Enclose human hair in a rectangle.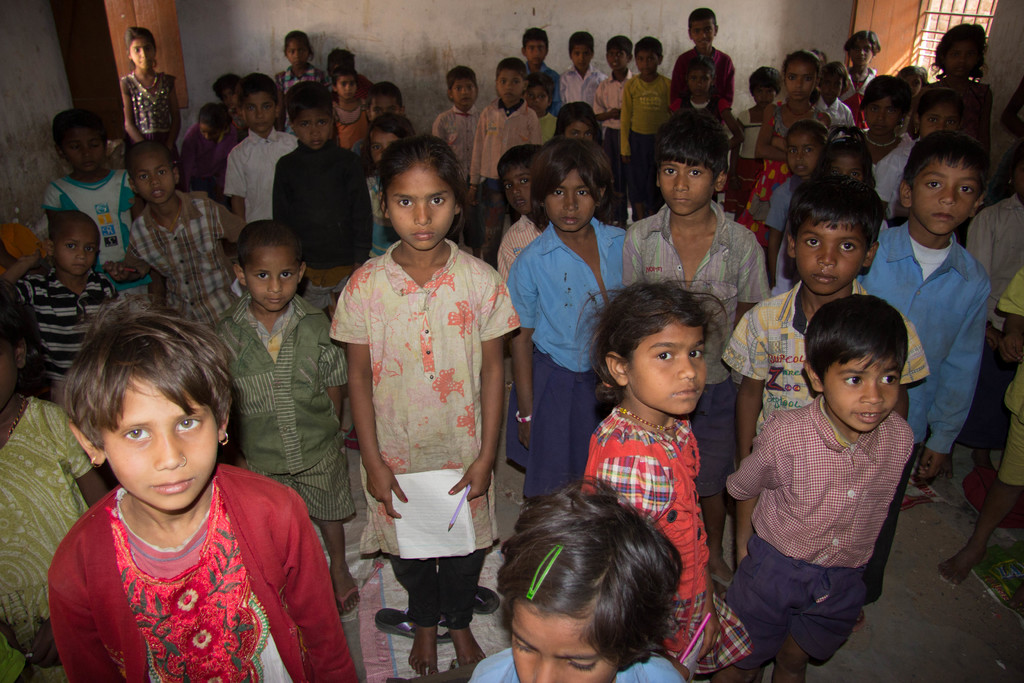
[x1=793, y1=117, x2=822, y2=143].
